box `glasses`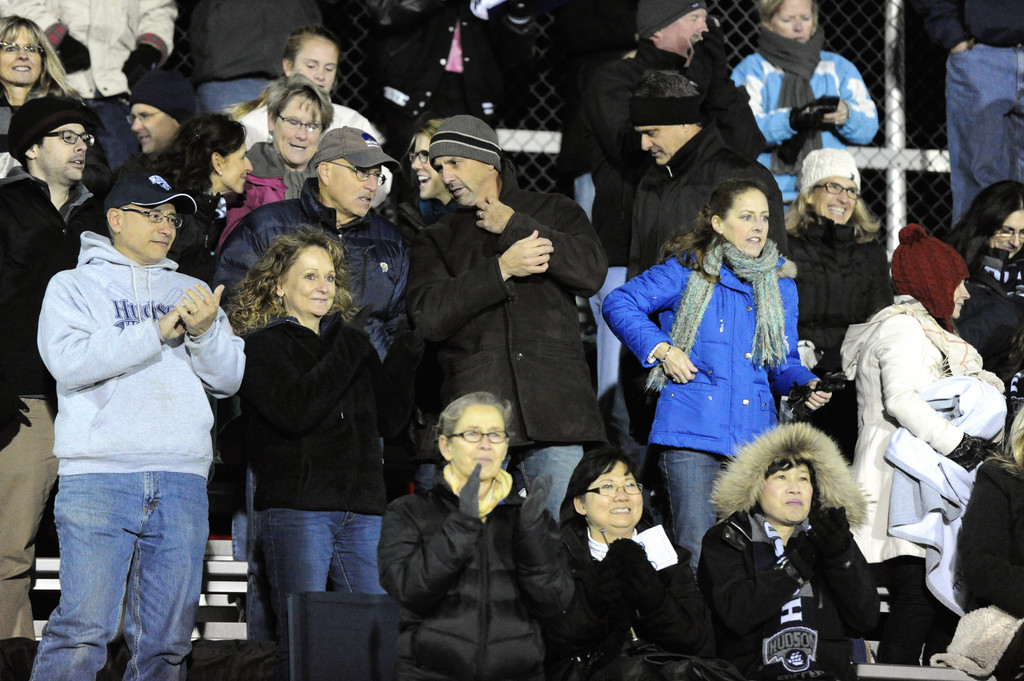
select_region(328, 162, 385, 186)
